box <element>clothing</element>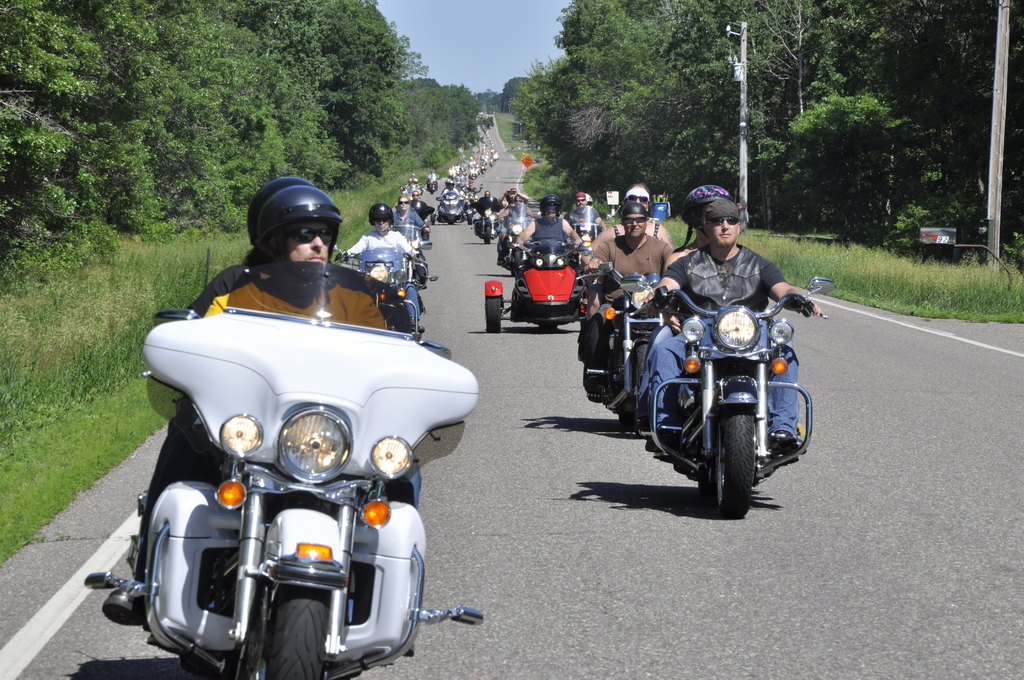
x1=614 y1=221 x2=666 y2=238
